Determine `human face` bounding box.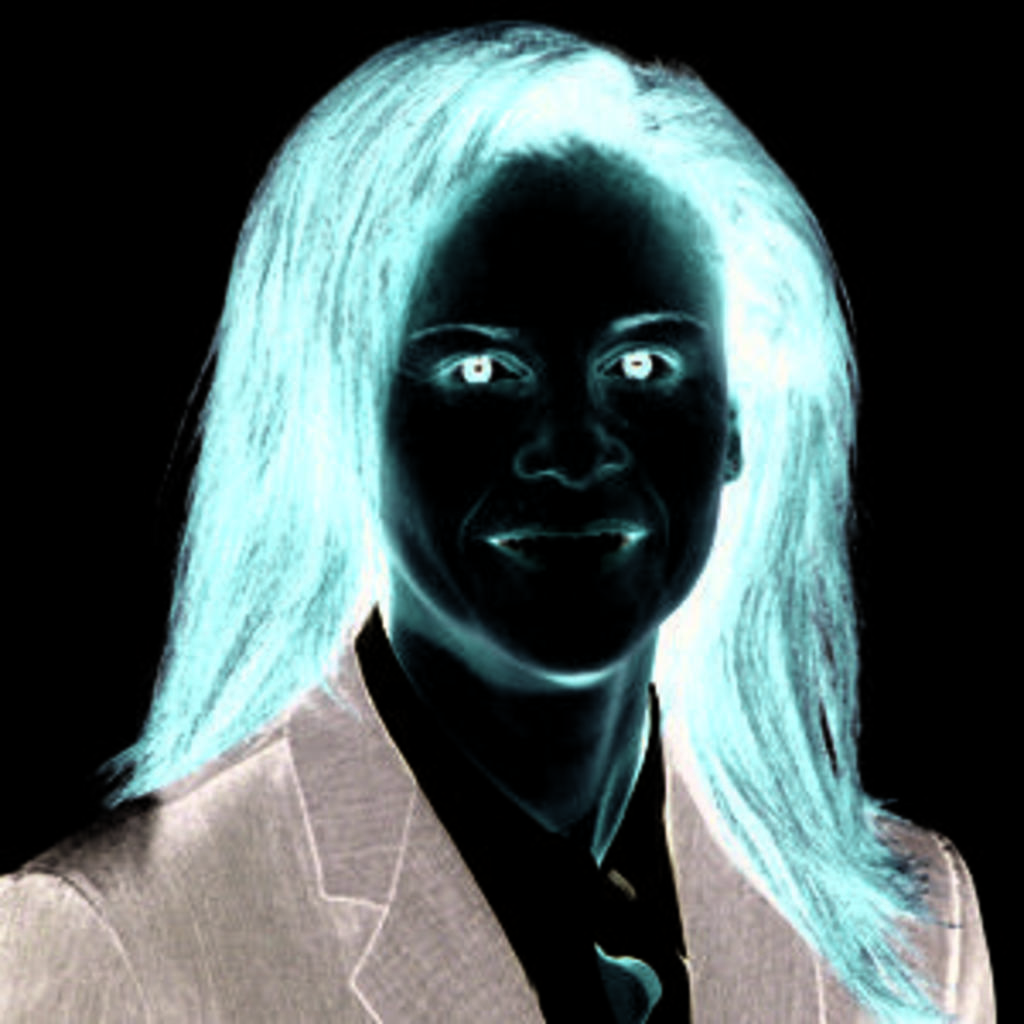
Determined: (left=358, top=140, right=724, bottom=683).
